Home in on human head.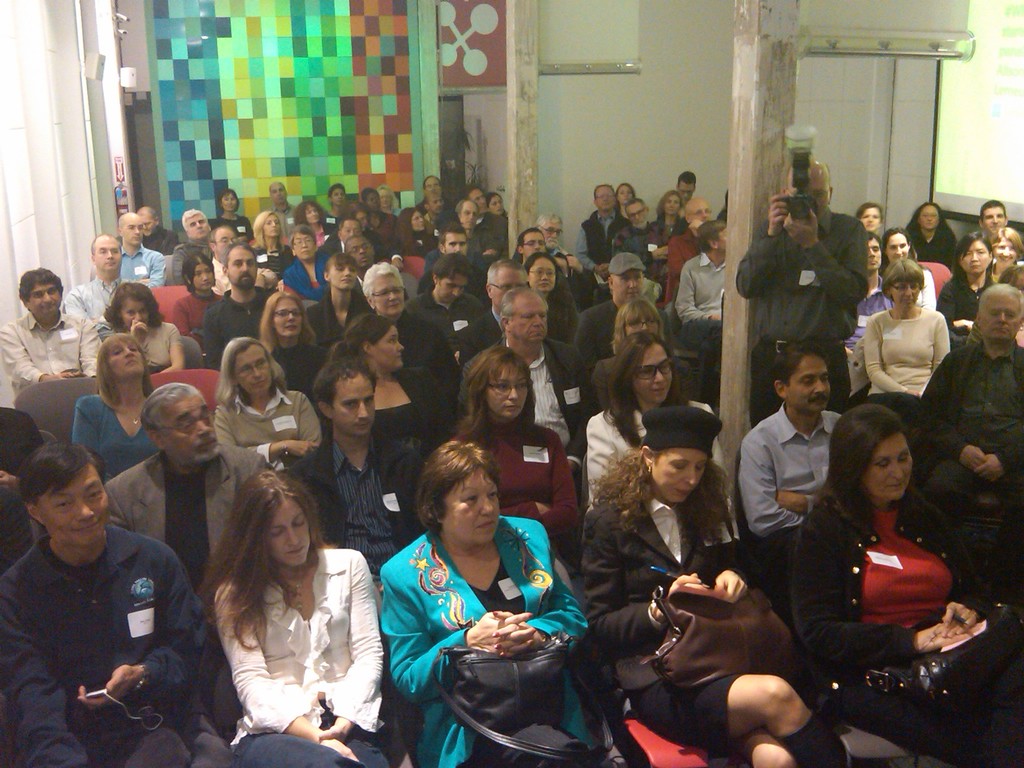
Homed in at BBox(976, 200, 1009, 241).
